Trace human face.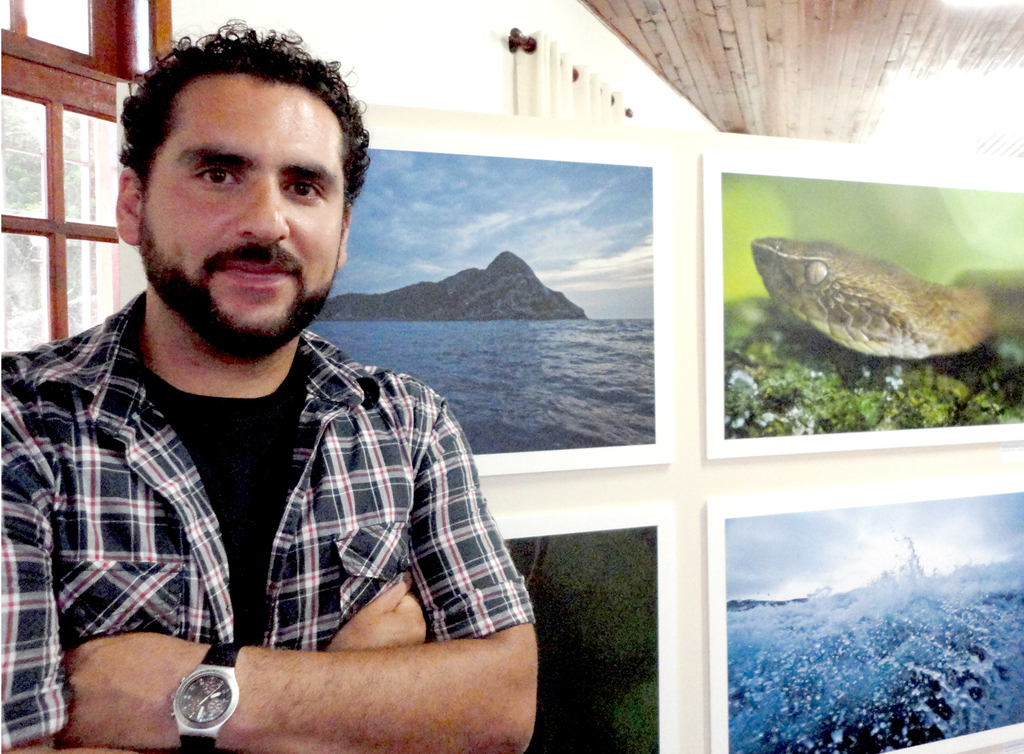
Traced to 141, 90, 342, 339.
